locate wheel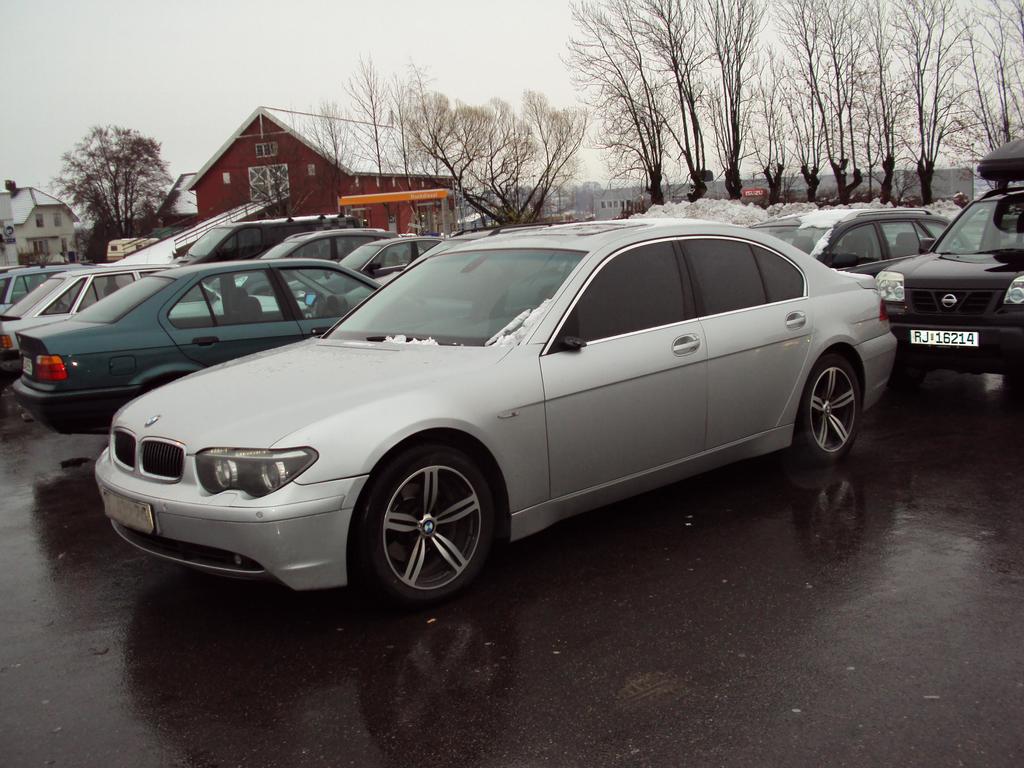
[778,353,860,468]
